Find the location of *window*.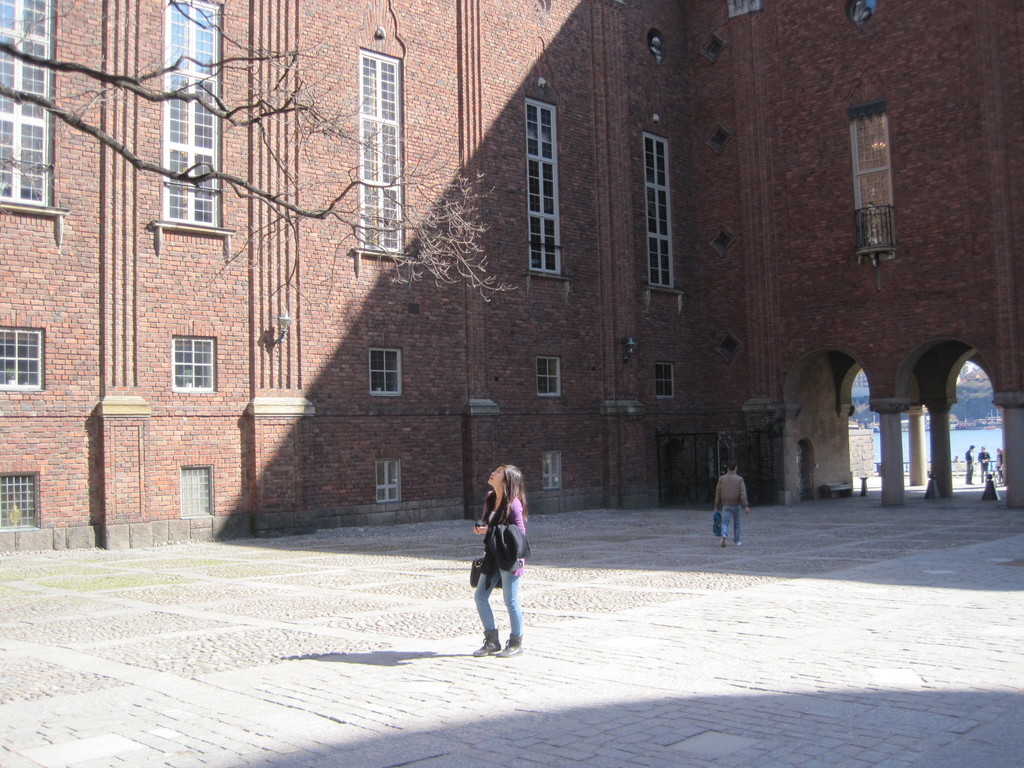
Location: rect(654, 364, 677, 399).
